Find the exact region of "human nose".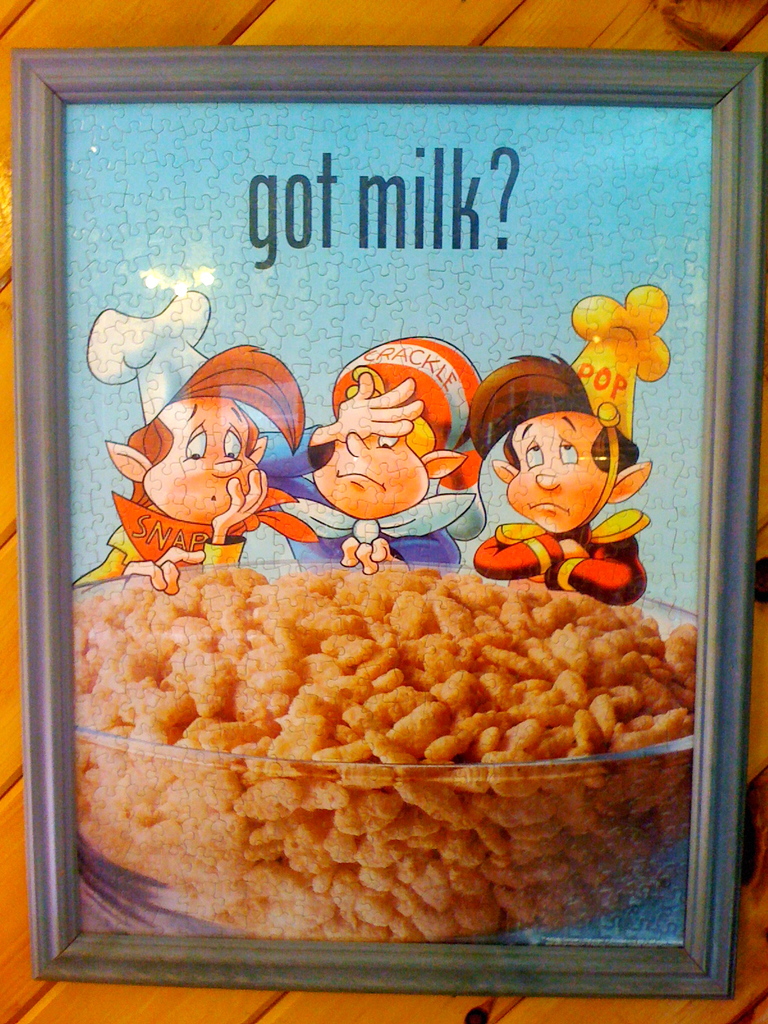
Exact region: [347, 430, 367, 455].
